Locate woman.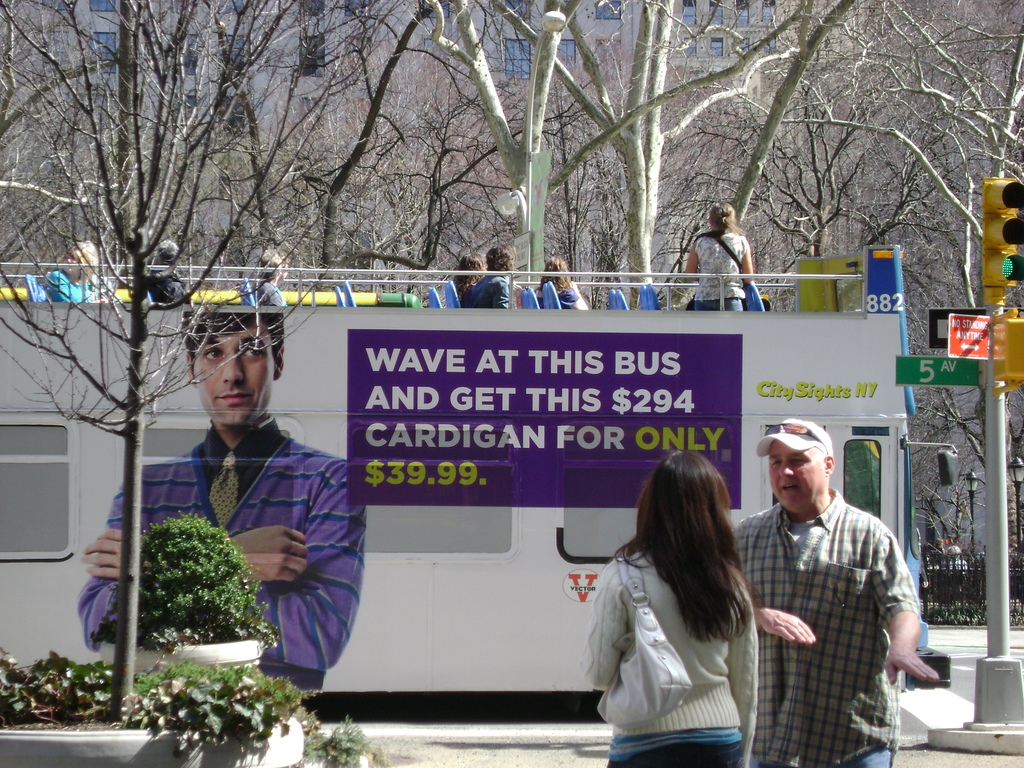
Bounding box: {"x1": 578, "y1": 451, "x2": 757, "y2": 767}.
